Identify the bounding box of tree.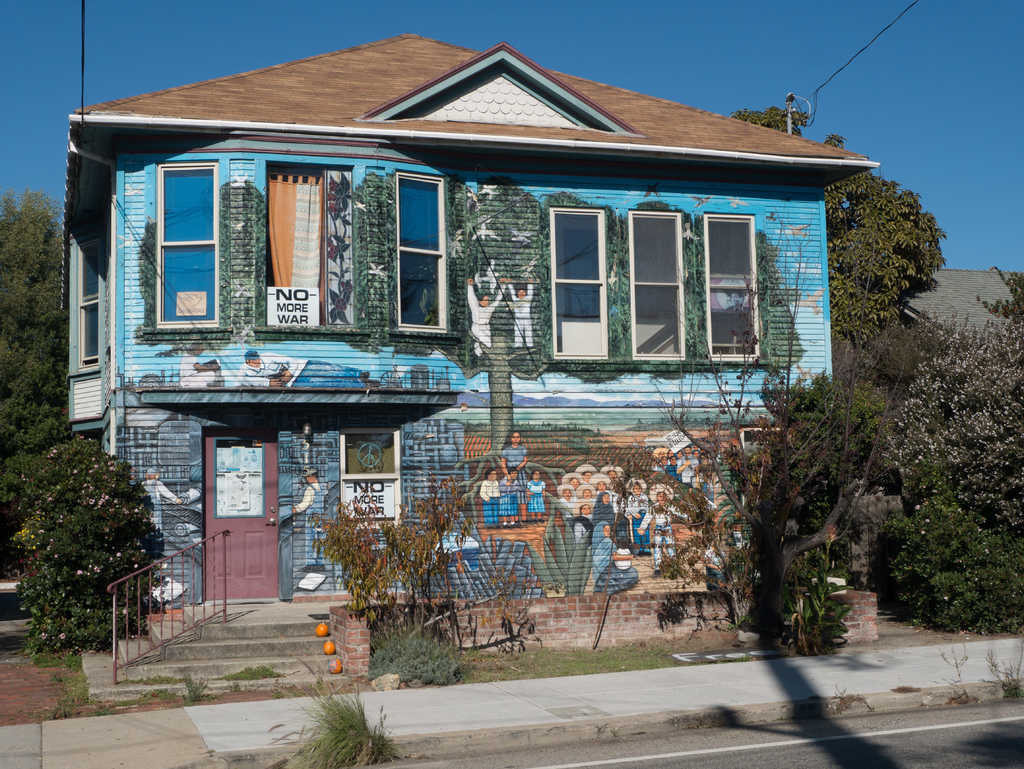
region(880, 272, 1023, 642).
